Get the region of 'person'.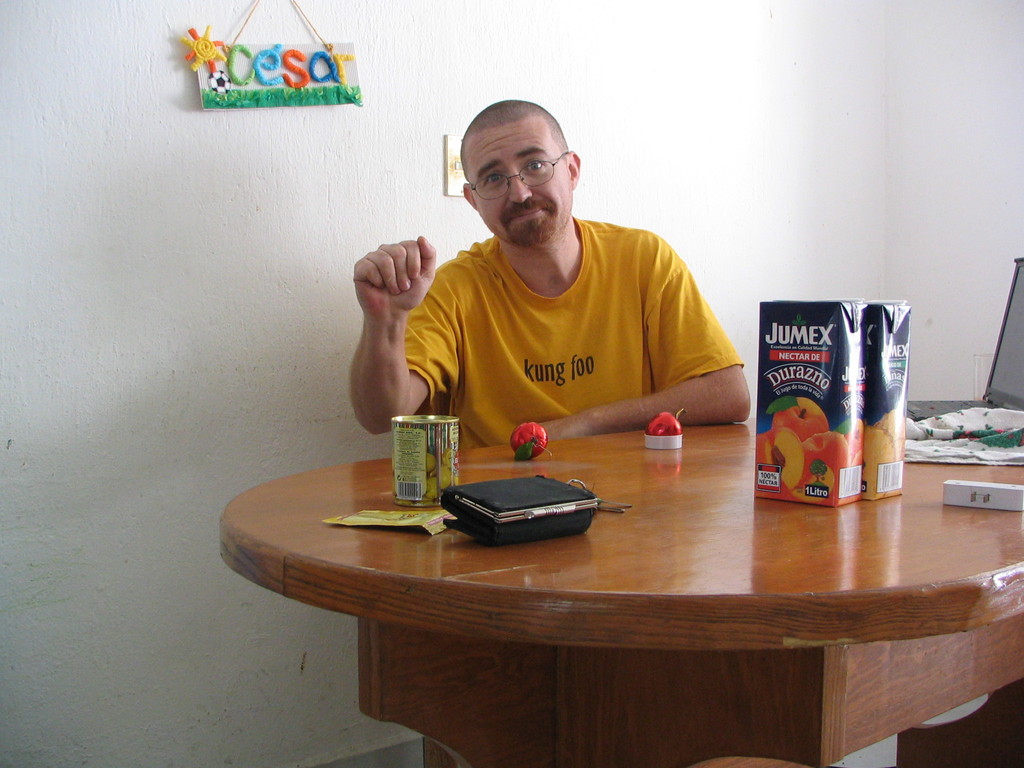
l=362, t=95, r=746, b=495.
